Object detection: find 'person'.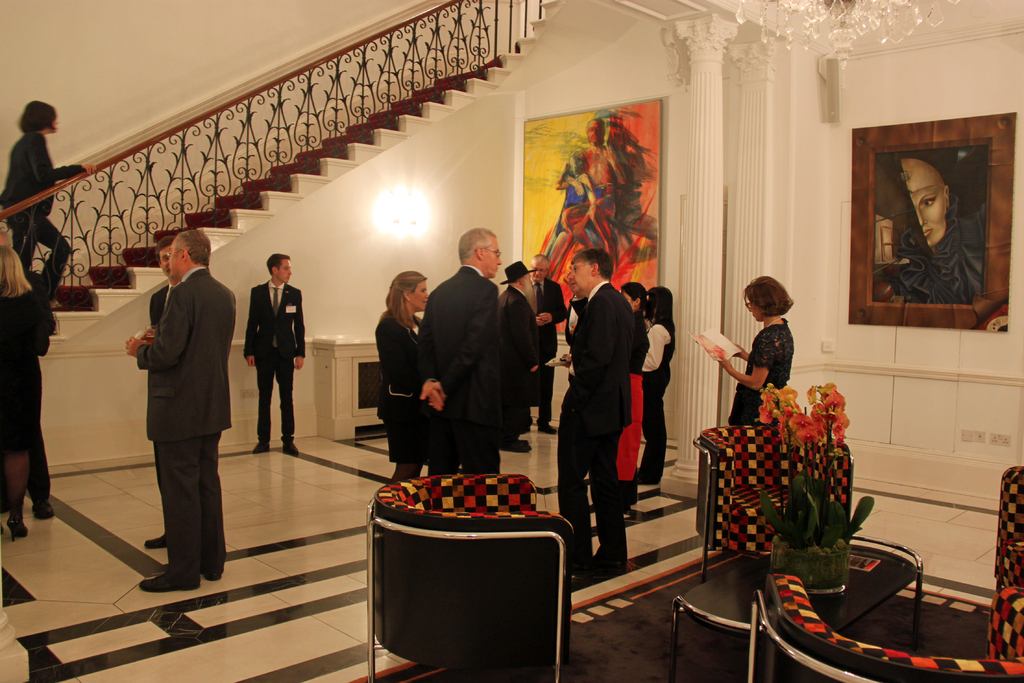
(415, 220, 509, 471).
